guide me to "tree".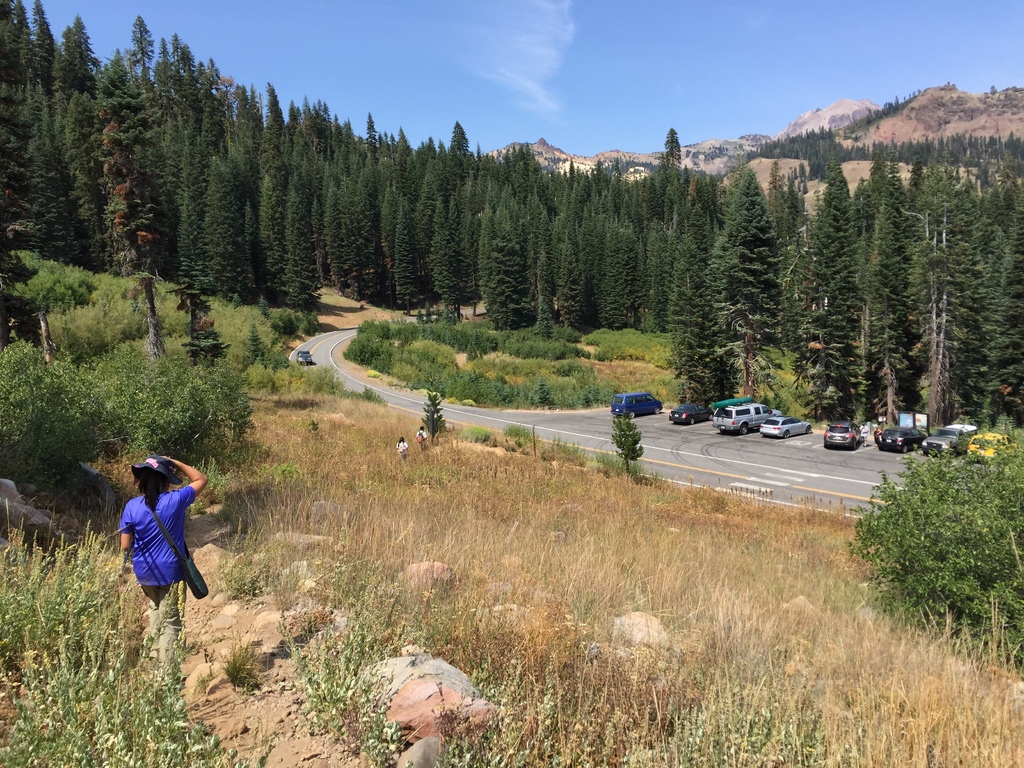
Guidance: rect(321, 162, 349, 303).
